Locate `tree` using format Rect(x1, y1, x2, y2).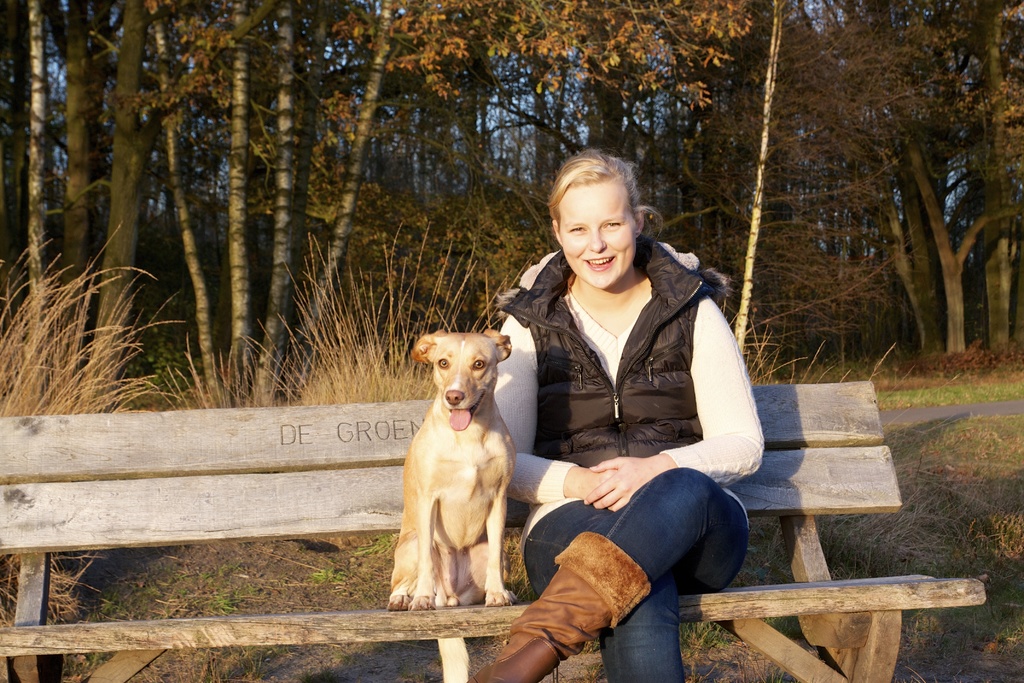
Rect(733, 0, 790, 357).
